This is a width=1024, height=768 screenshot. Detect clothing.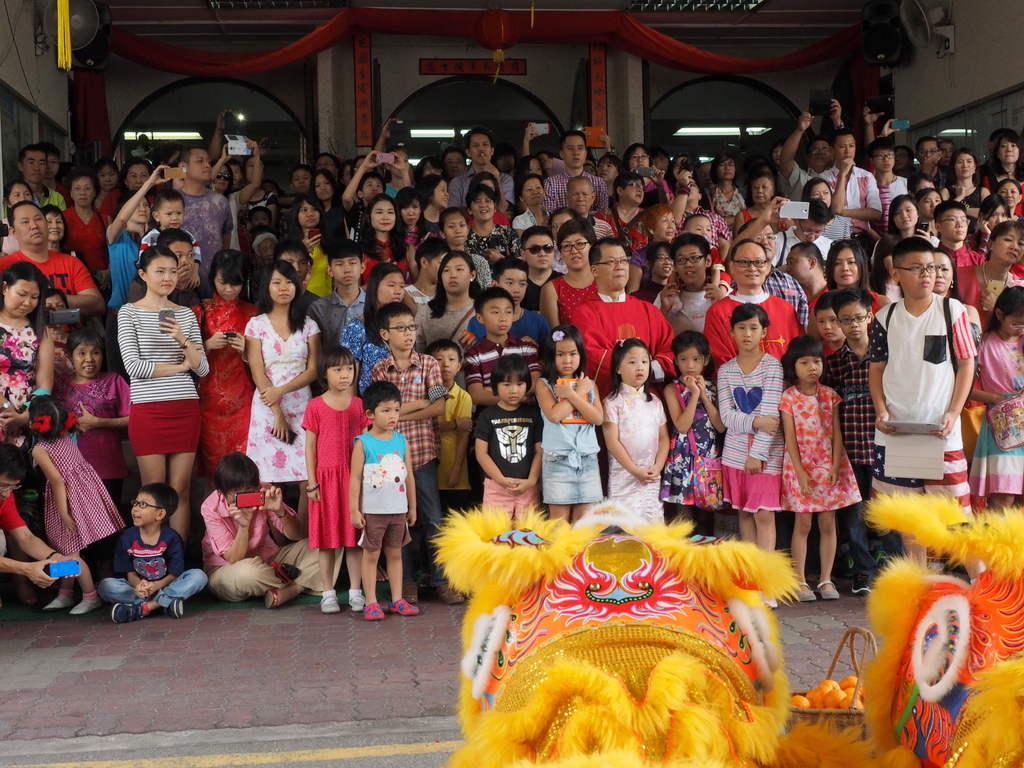
<bbox>193, 480, 342, 600</bbox>.
